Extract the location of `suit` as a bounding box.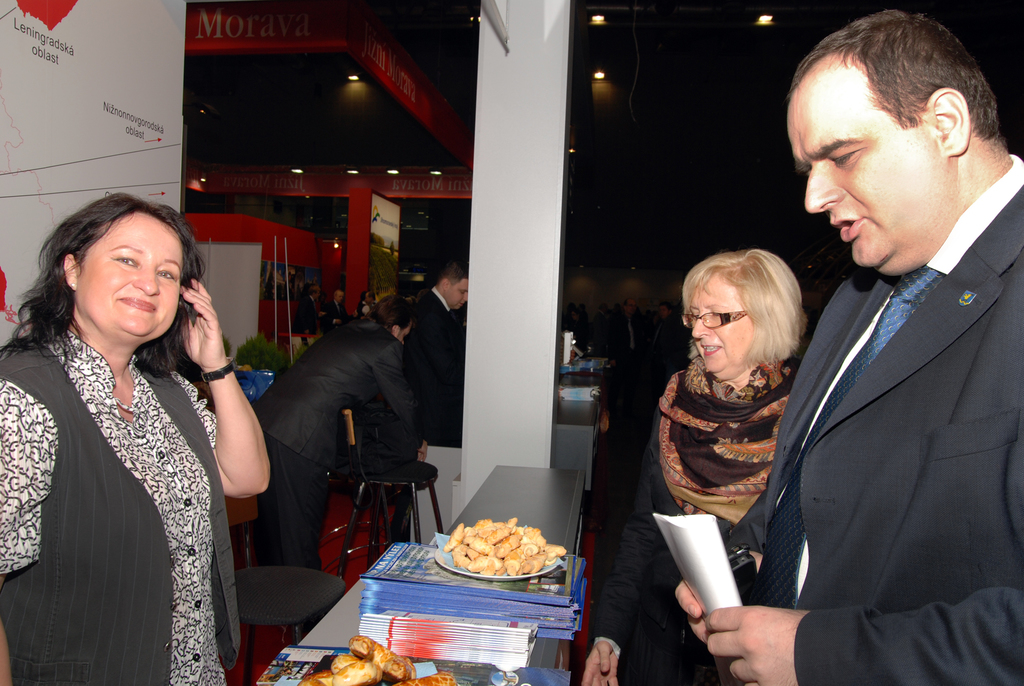
(252,316,420,582).
